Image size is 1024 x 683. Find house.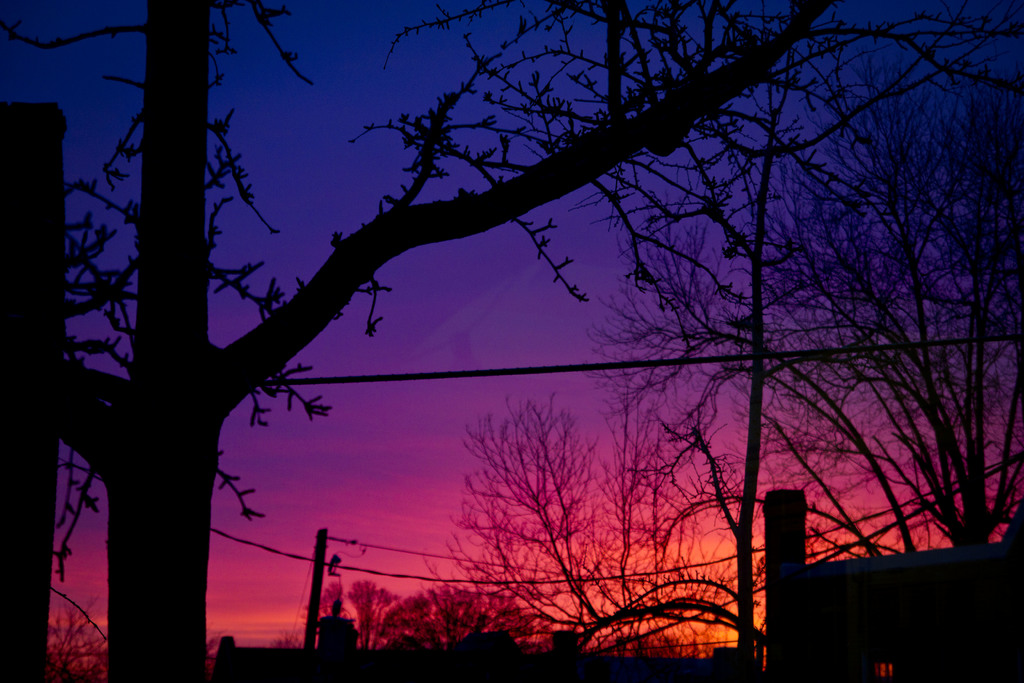
region(0, 94, 72, 682).
